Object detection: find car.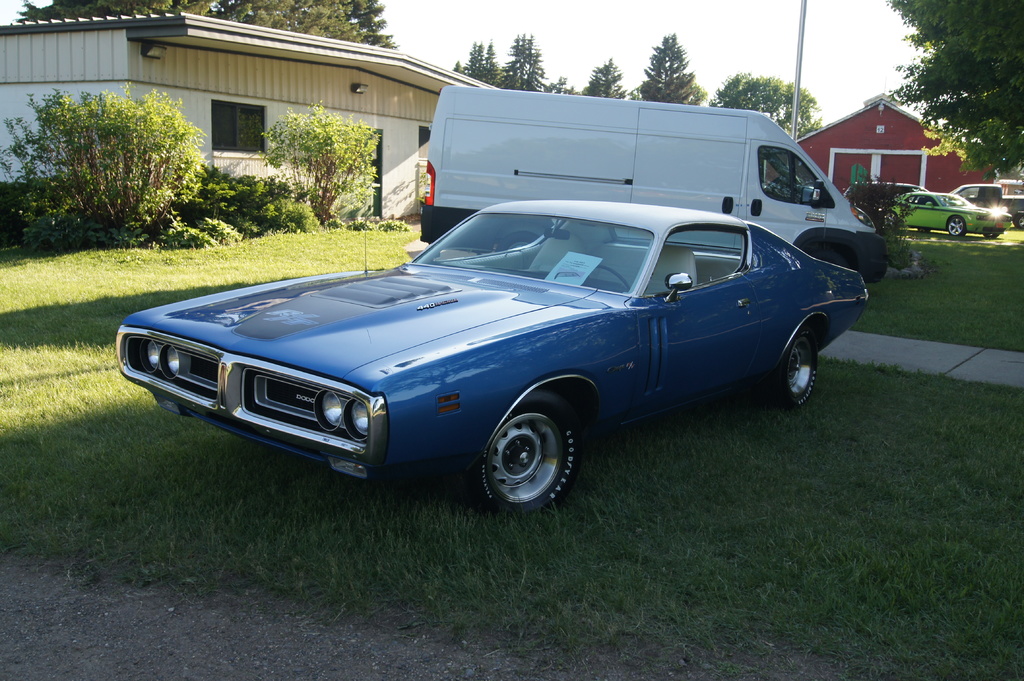
left=115, top=200, right=869, bottom=504.
